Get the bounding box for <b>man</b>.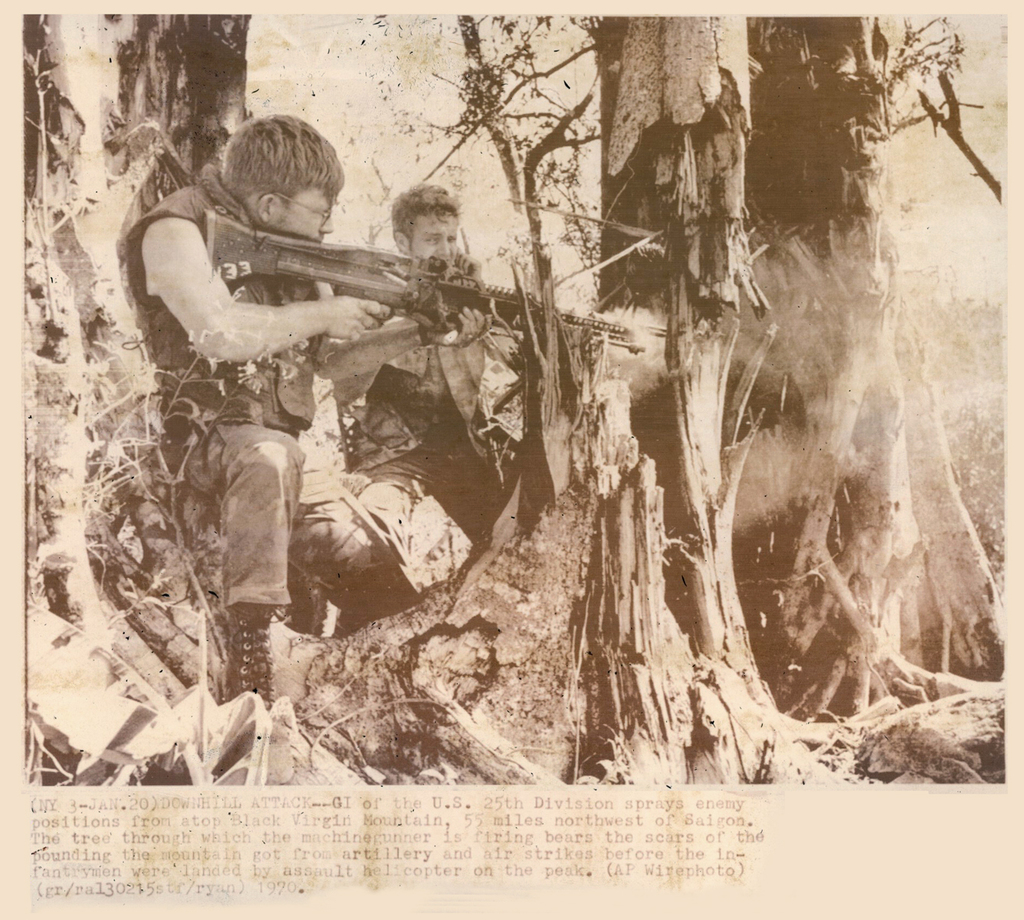
[118, 110, 444, 729].
